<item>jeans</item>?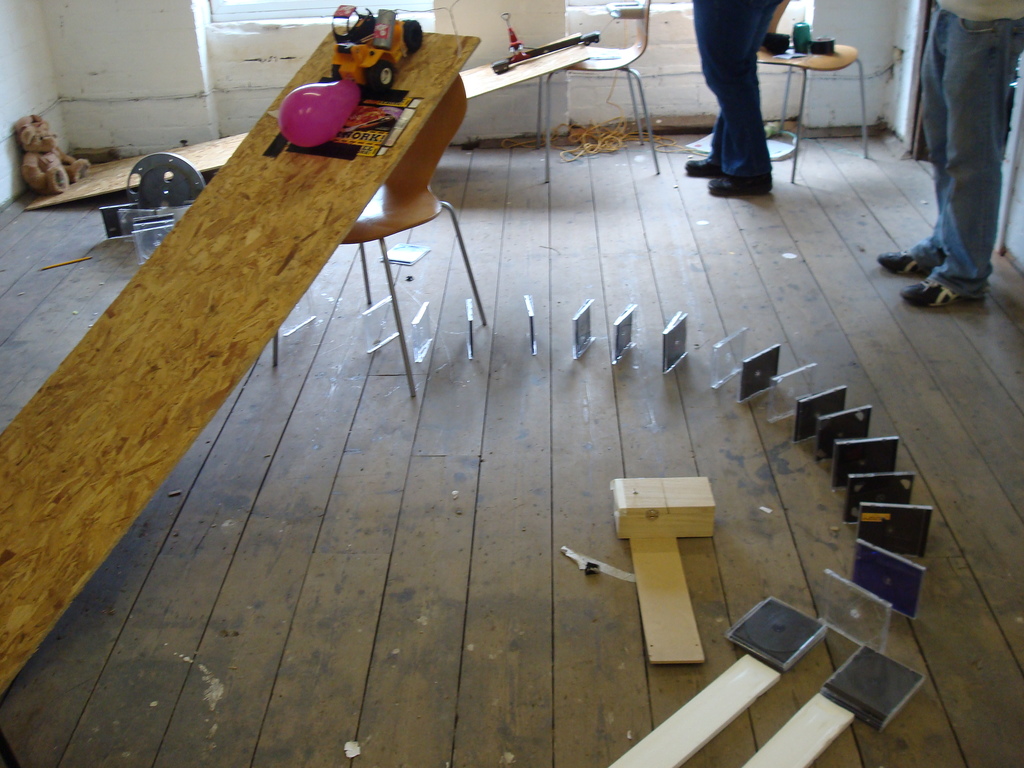
{"x1": 695, "y1": 0, "x2": 786, "y2": 183}
